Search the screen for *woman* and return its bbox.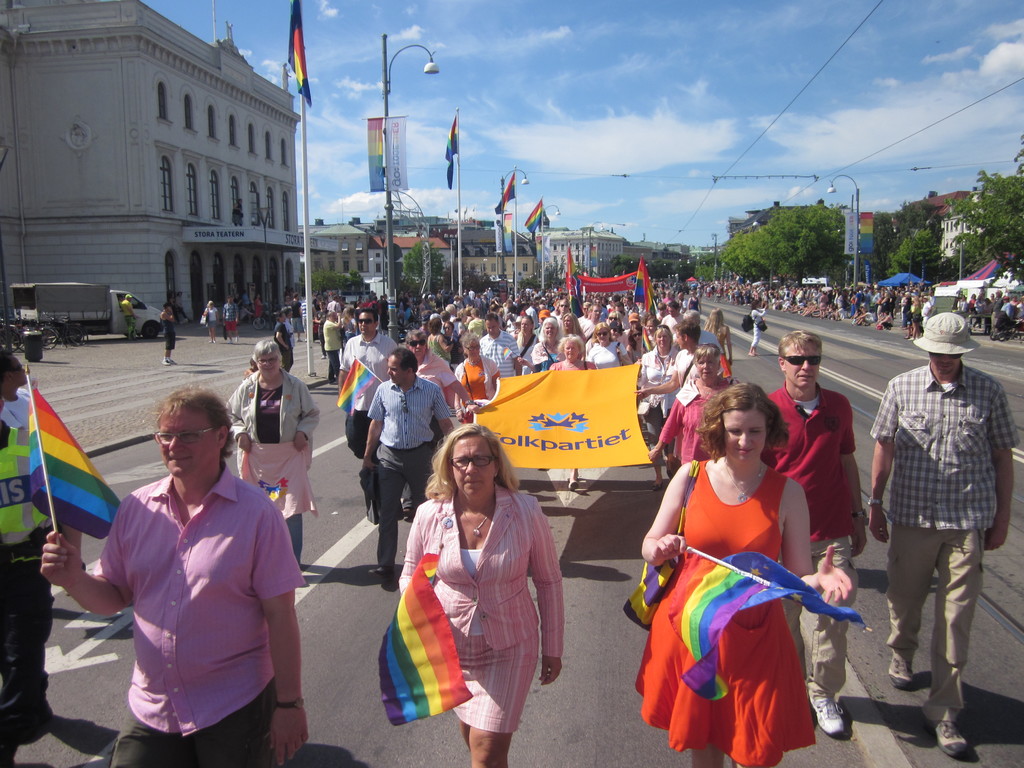
Found: x1=649, y1=341, x2=737, y2=472.
